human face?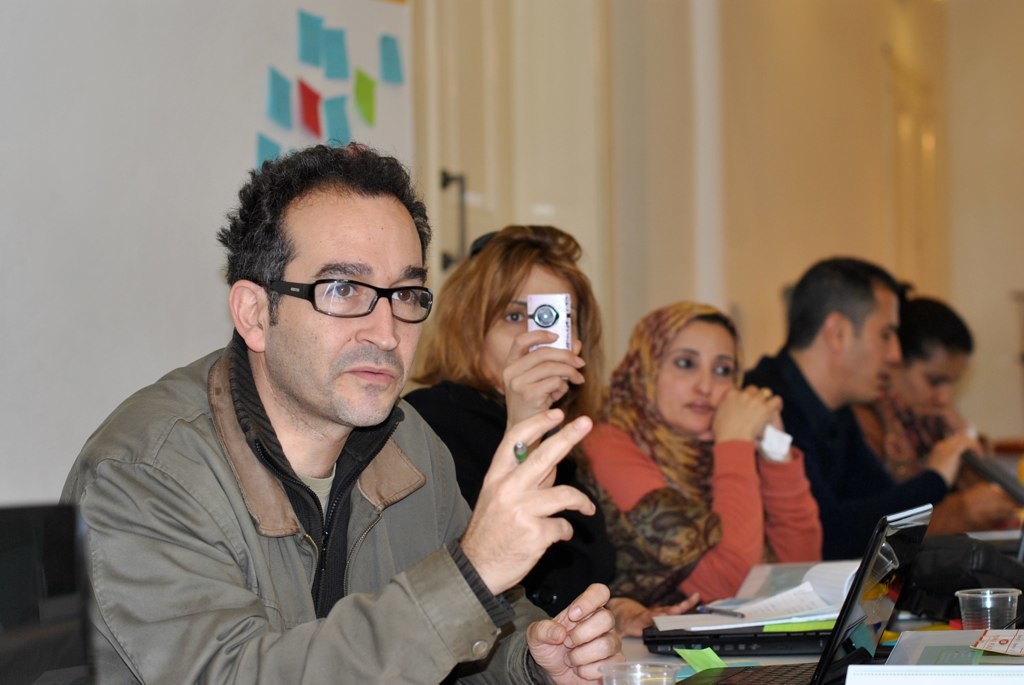
<region>842, 287, 900, 400</region>
